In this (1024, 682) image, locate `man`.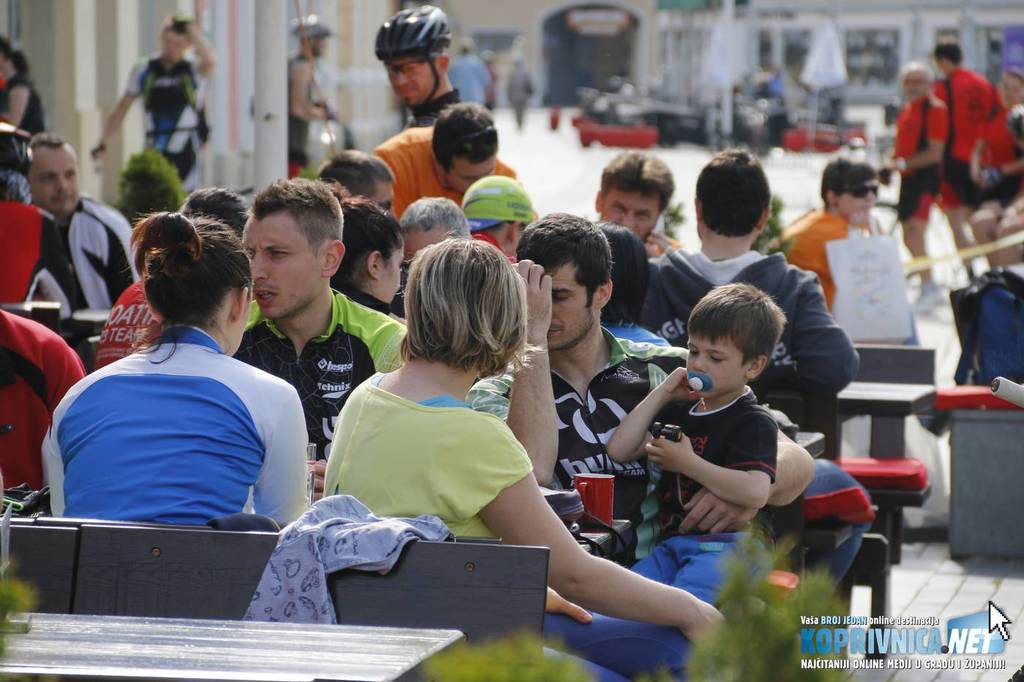
Bounding box: pyautogui.locateOnScreen(8, 126, 122, 333).
